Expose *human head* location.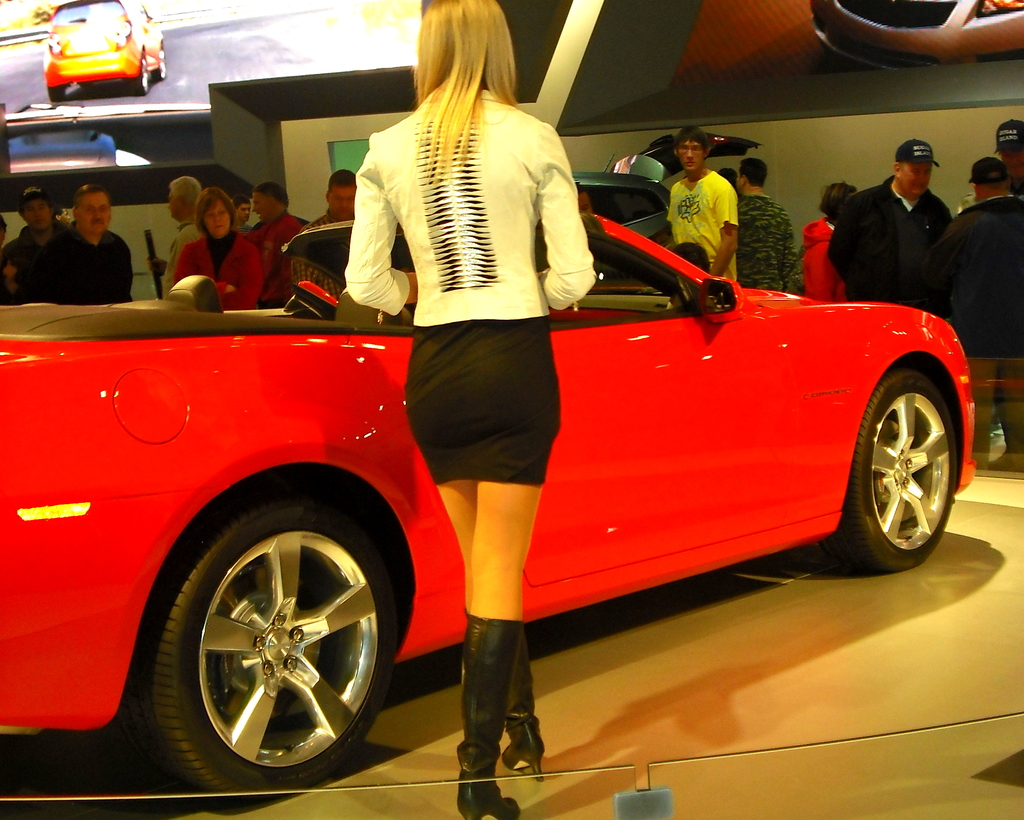
Exposed at box=[739, 159, 769, 191].
